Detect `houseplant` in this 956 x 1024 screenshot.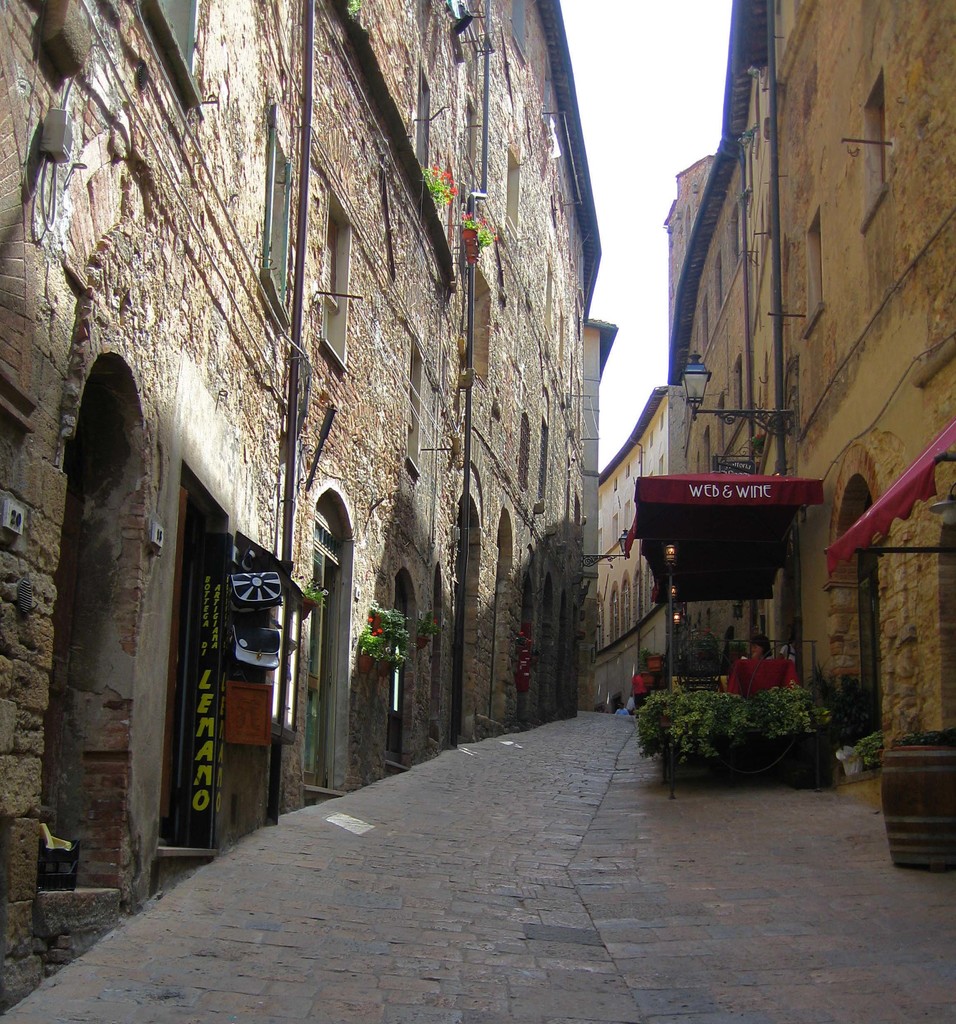
Detection: pyautogui.locateOnScreen(357, 623, 386, 667).
